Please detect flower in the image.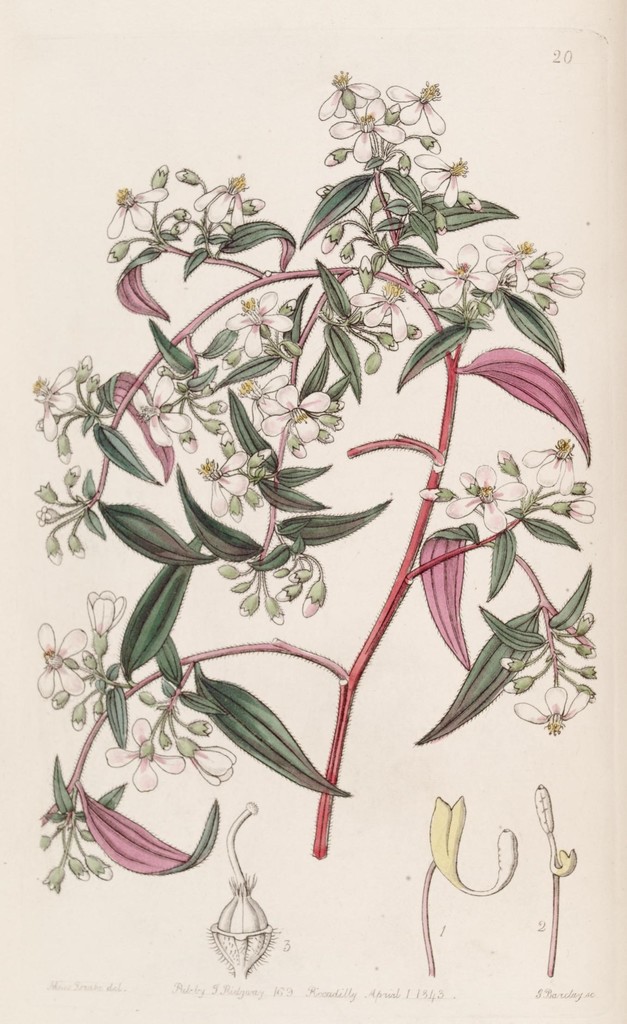
bbox=[330, 94, 396, 162].
